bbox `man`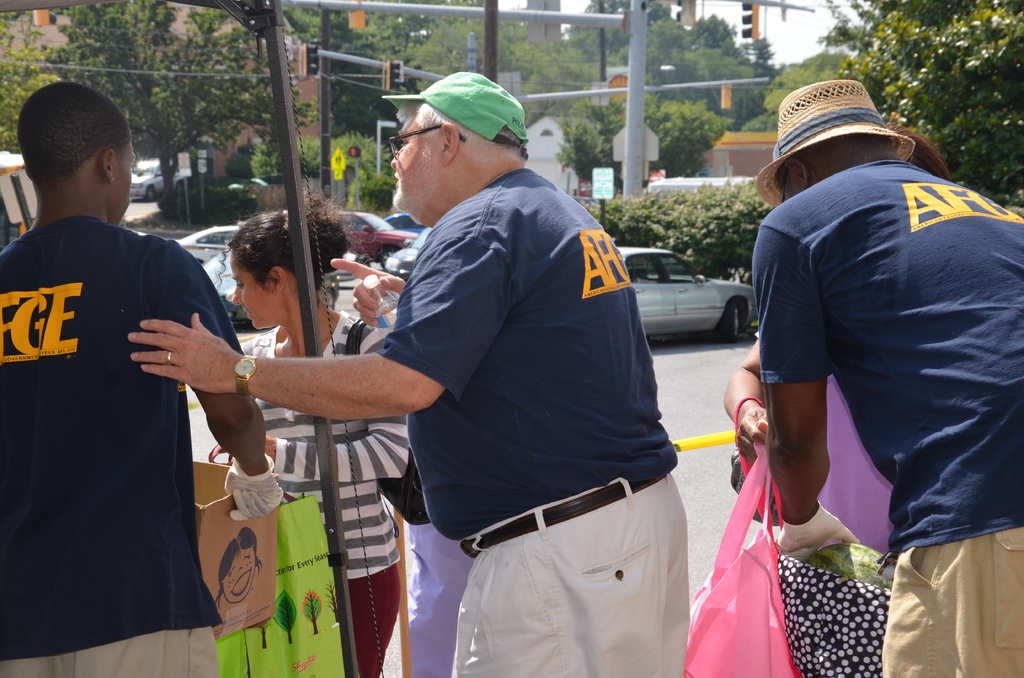
<bbox>126, 71, 691, 677</bbox>
